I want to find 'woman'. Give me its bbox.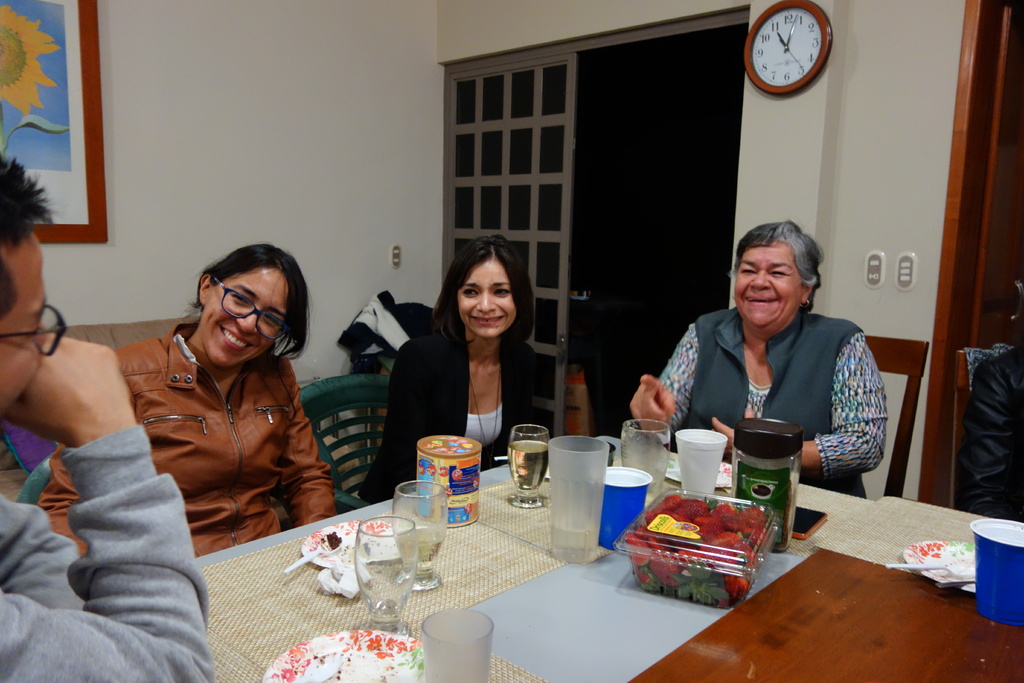
(left=36, top=239, right=344, bottom=575).
